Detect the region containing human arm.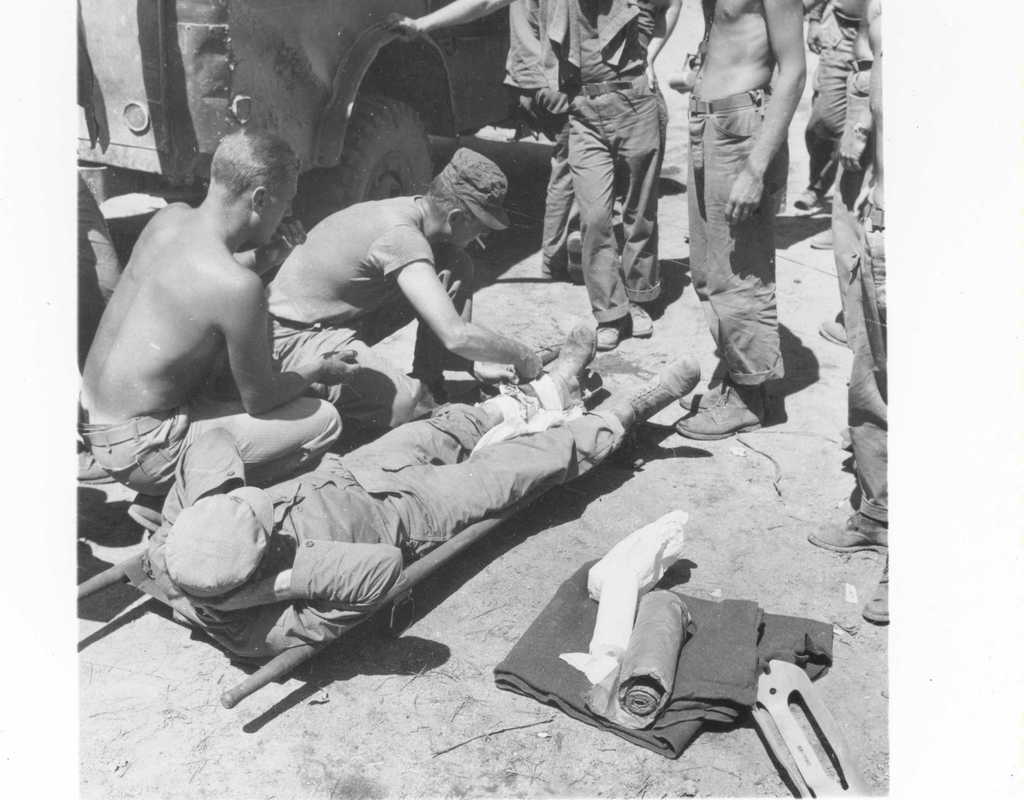
bbox(374, 0, 517, 43).
